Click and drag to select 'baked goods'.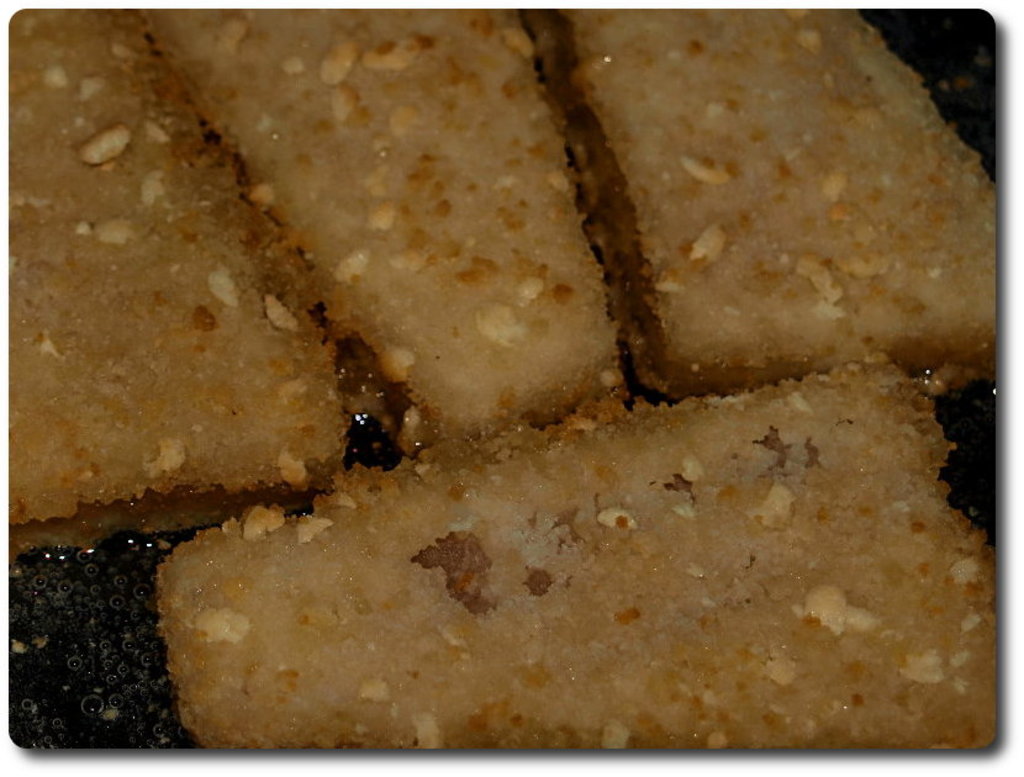
Selection: BBox(143, 2, 630, 453).
